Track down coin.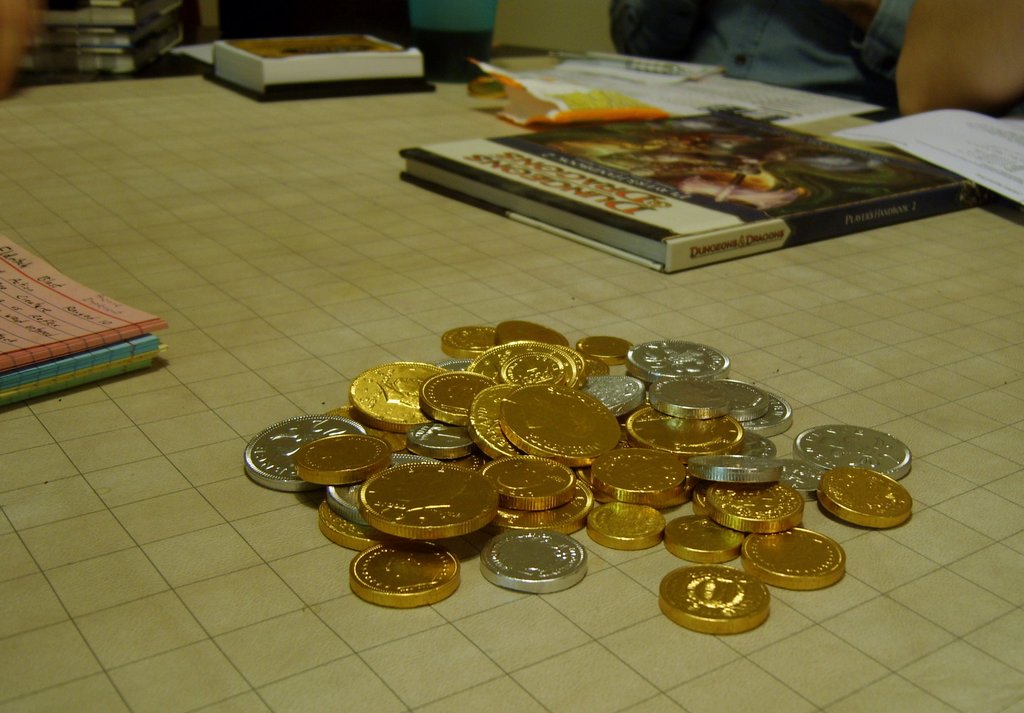
Tracked to (625, 334, 732, 384).
